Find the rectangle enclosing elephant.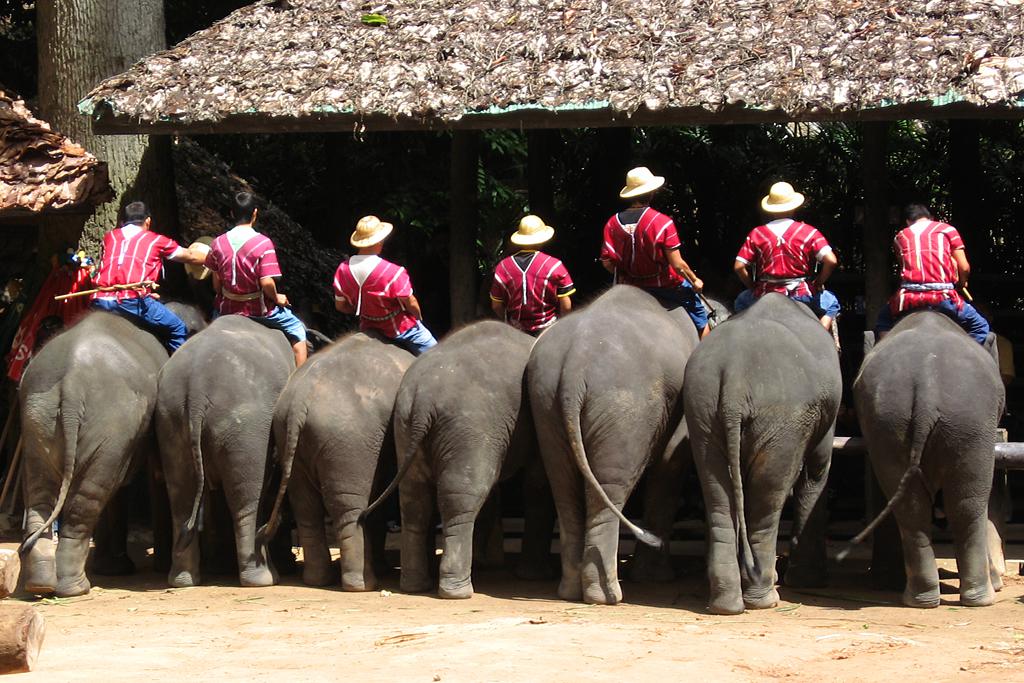
(14,299,203,593).
